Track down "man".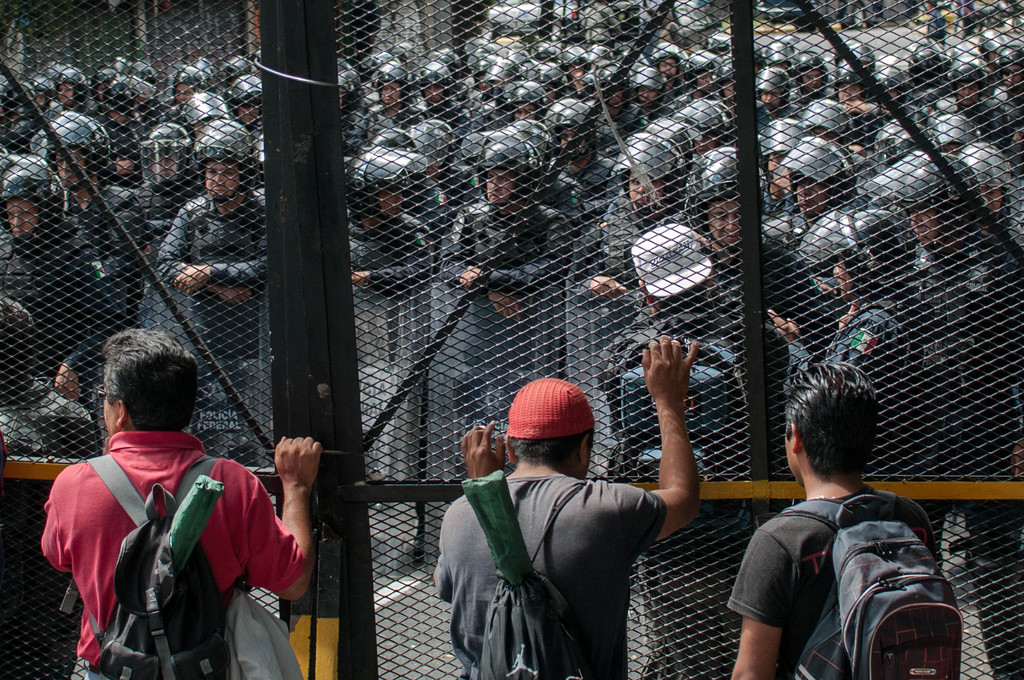
Tracked to locate(0, 294, 102, 461).
